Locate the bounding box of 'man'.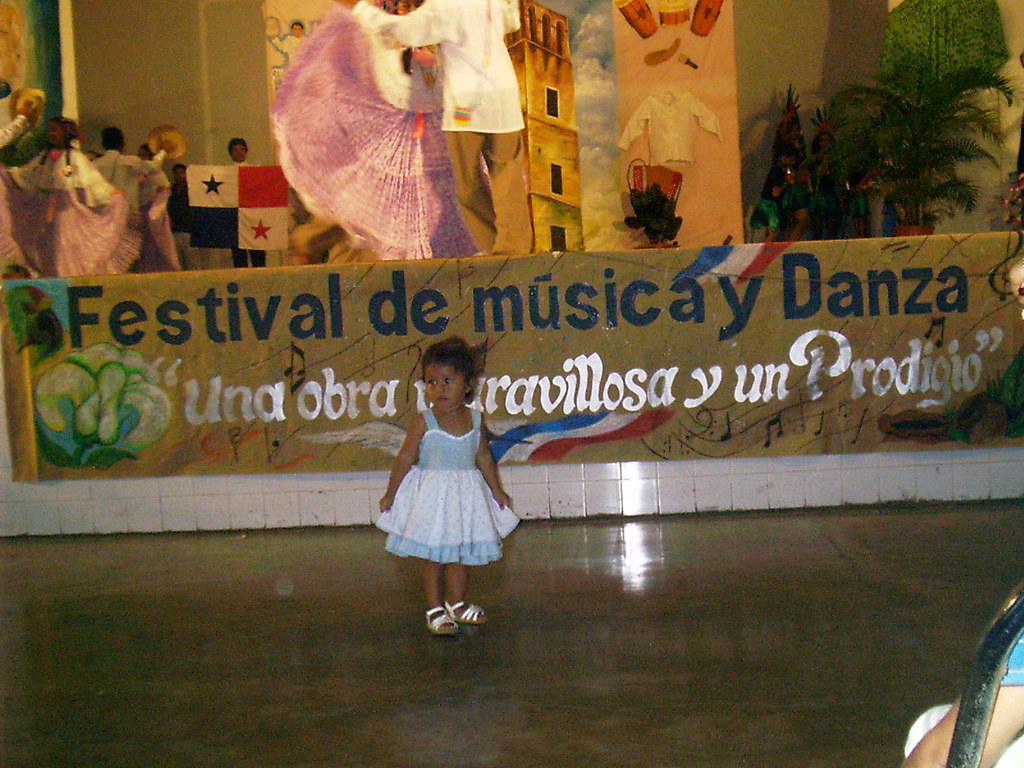
Bounding box: box=[165, 160, 196, 268].
